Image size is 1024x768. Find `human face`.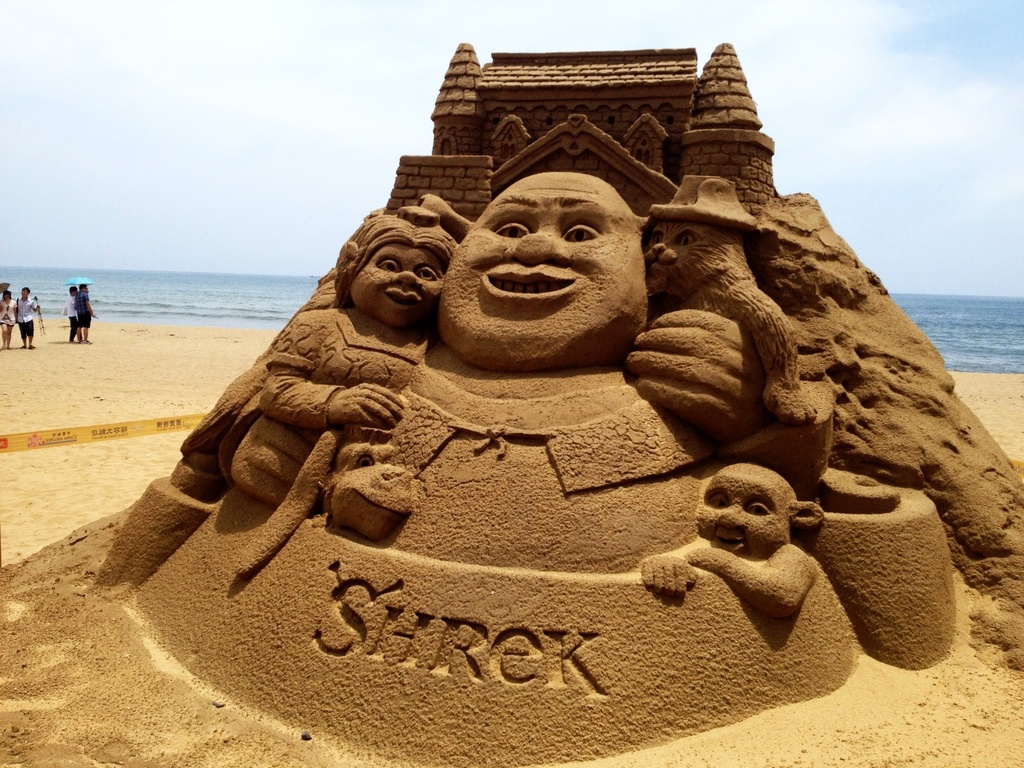
(left=344, top=246, right=454, bottom=324).
